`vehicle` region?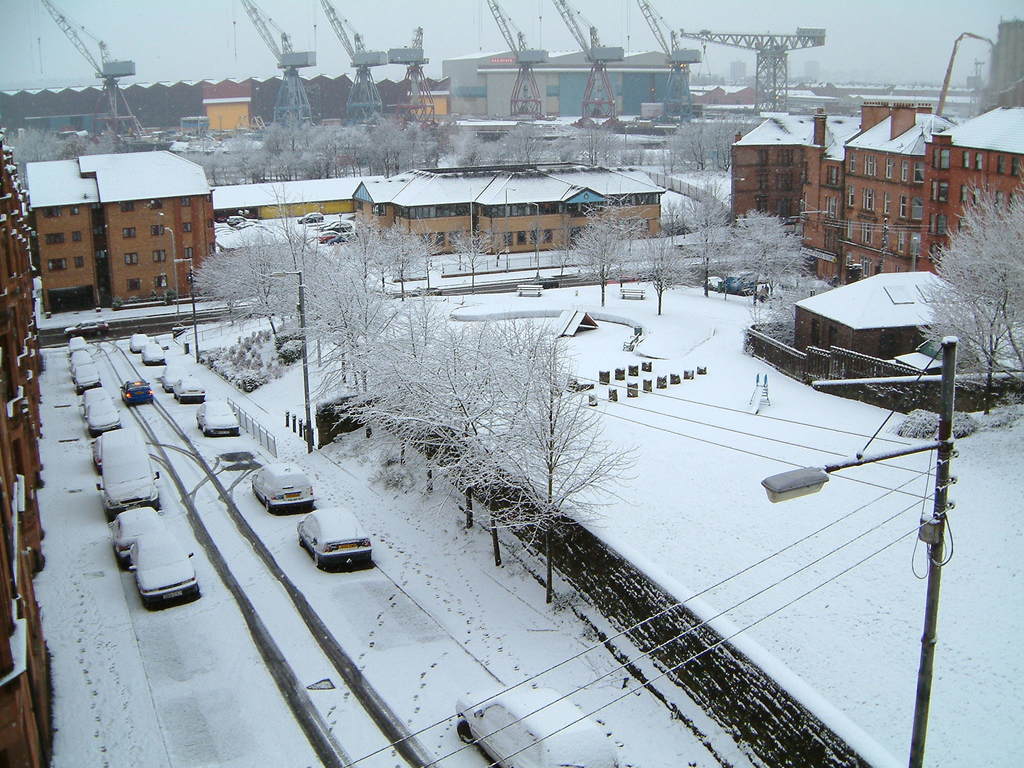
[109,505,159,566]
